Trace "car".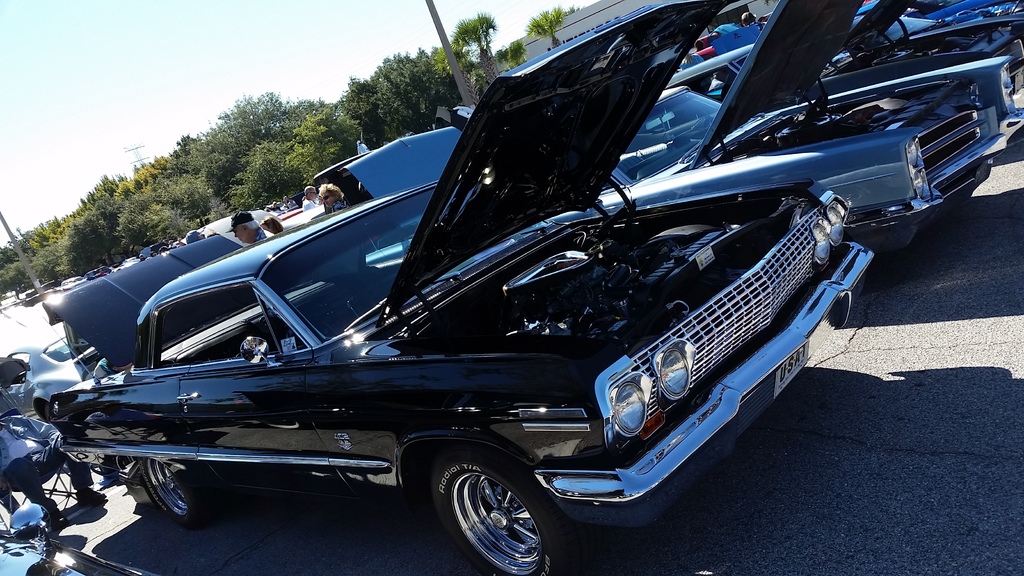
Traced to Rect(315, 0, 1023, 259).
